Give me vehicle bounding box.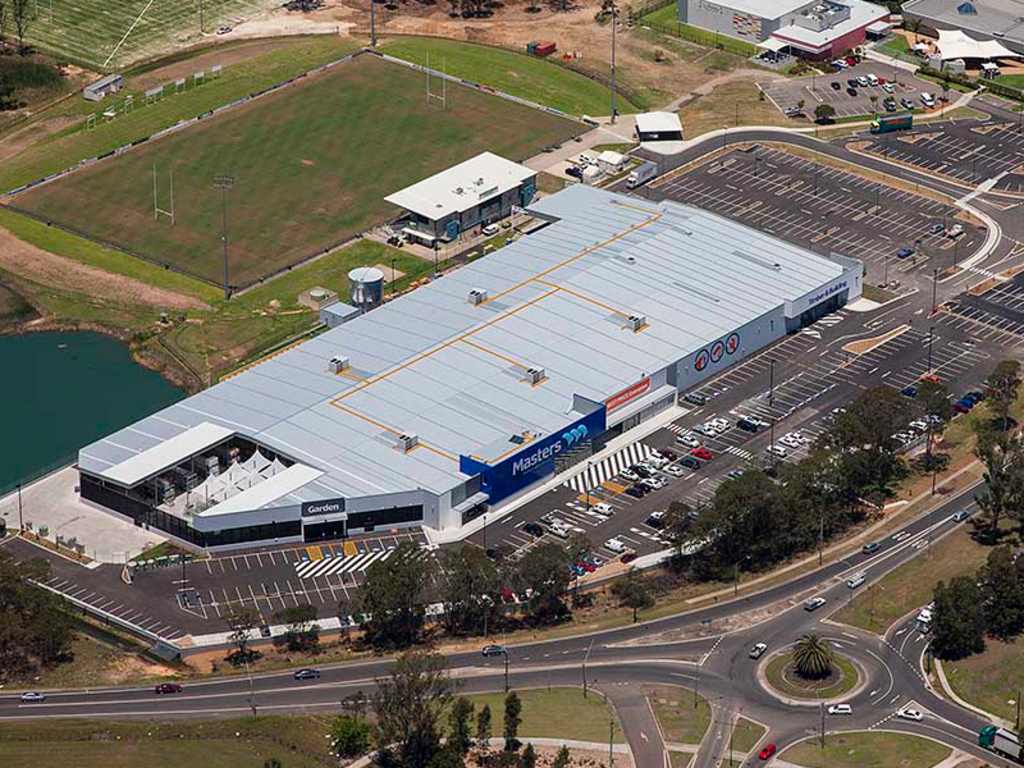
bbox=(845, 570, 867, 588).
